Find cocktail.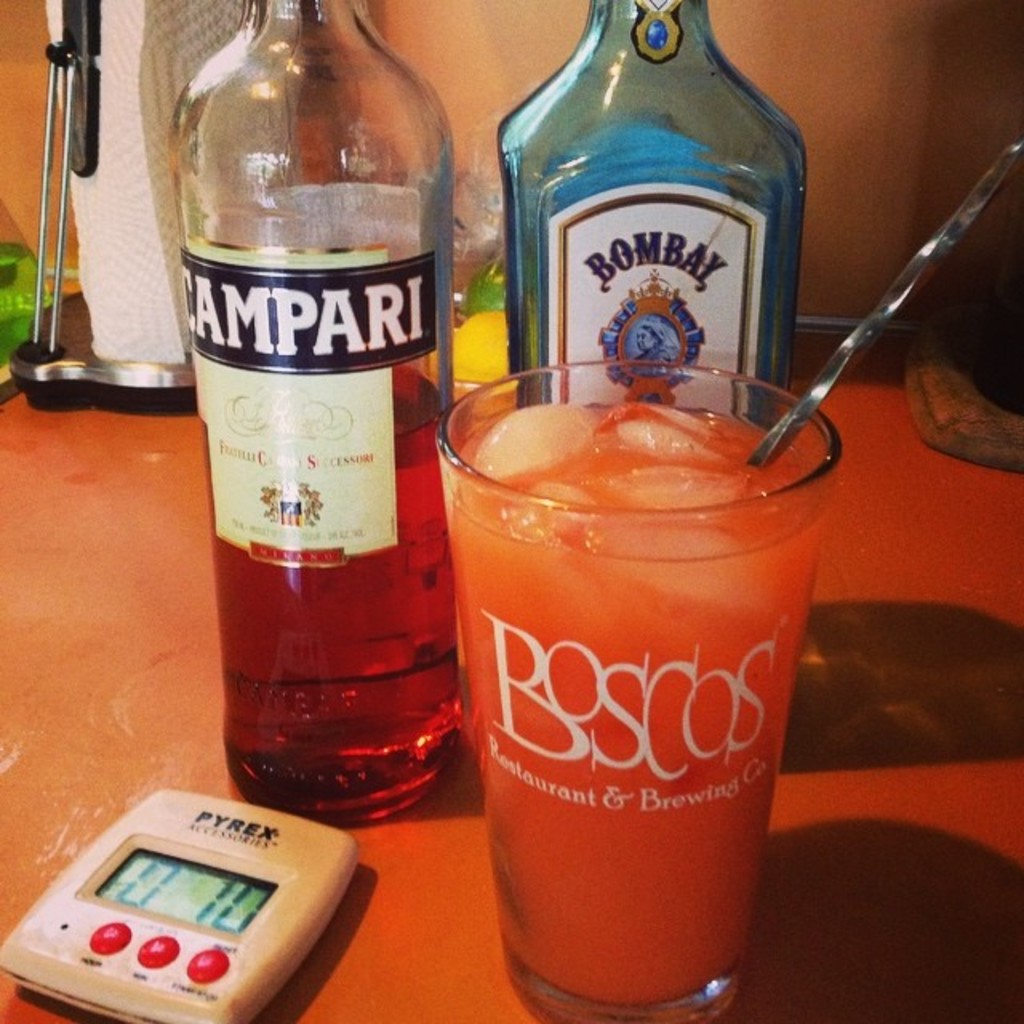
[left=435, top=366, right=851, bottom=979].
